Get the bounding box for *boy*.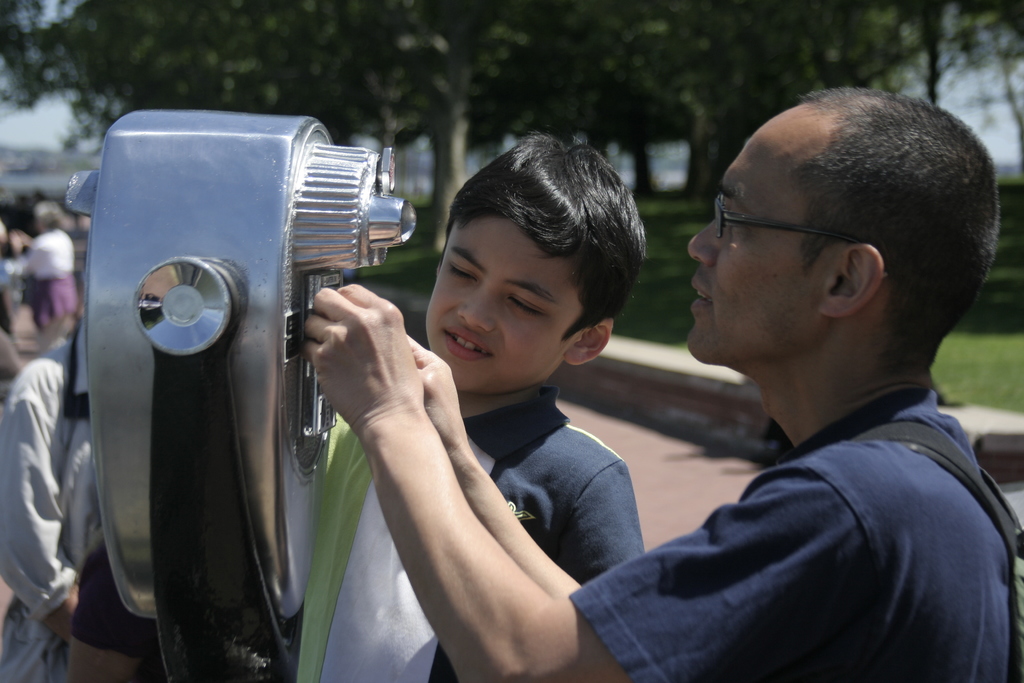
<box>242,101,688,680</box>.
